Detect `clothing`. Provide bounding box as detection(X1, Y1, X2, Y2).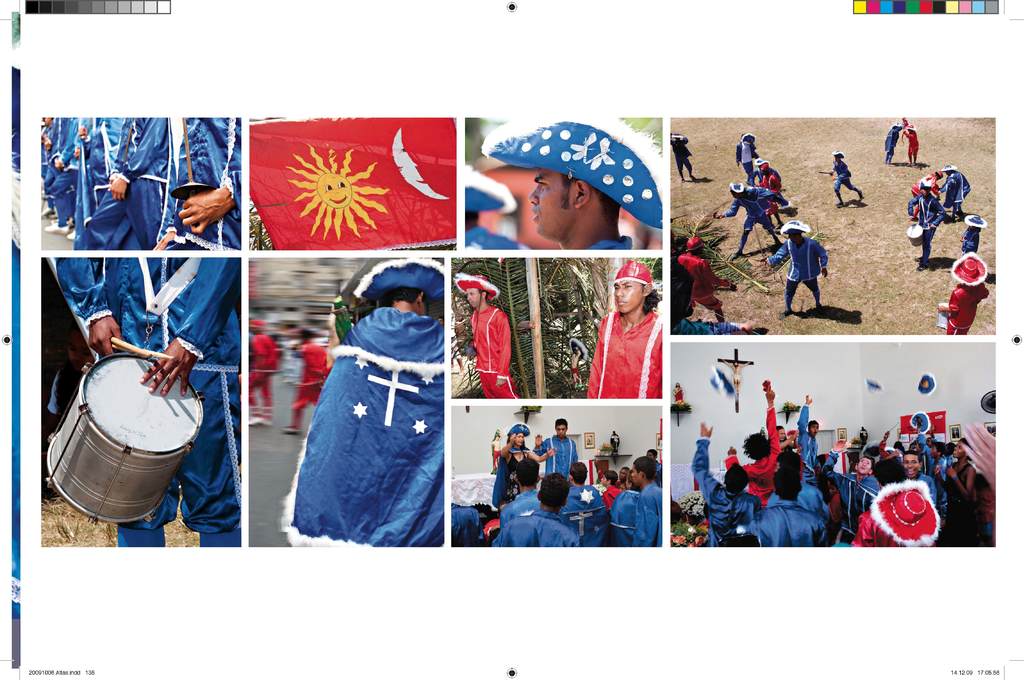
detection(765, 240, 833, 307).
